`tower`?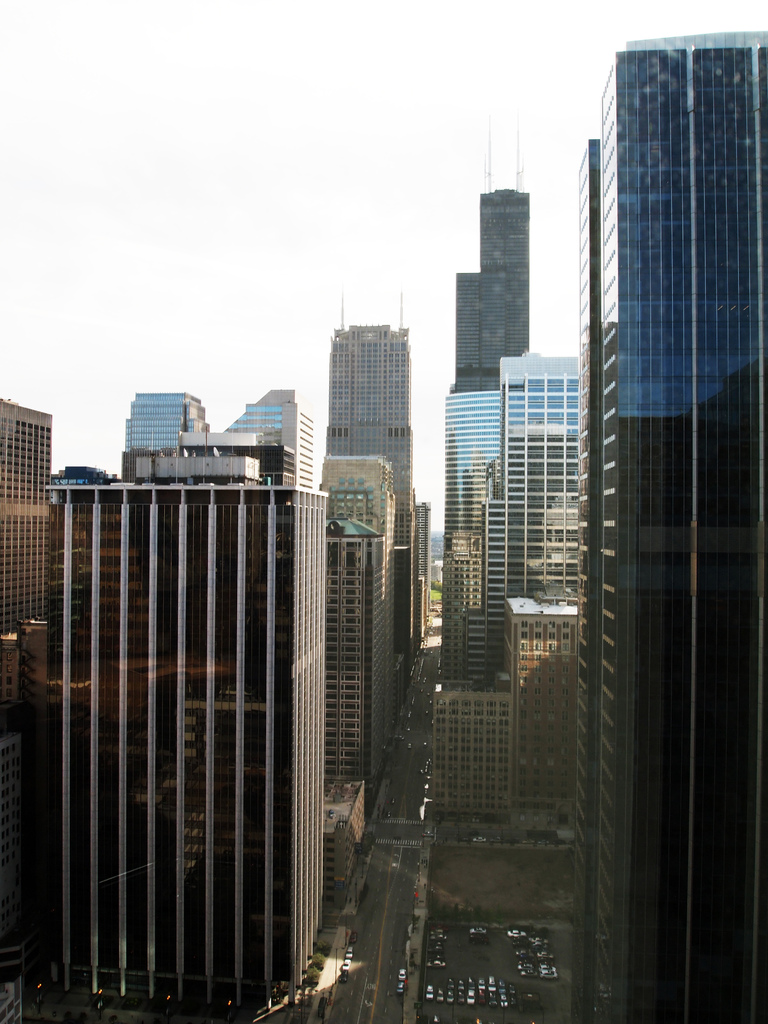
bbox(554, 0, 758, 884)
